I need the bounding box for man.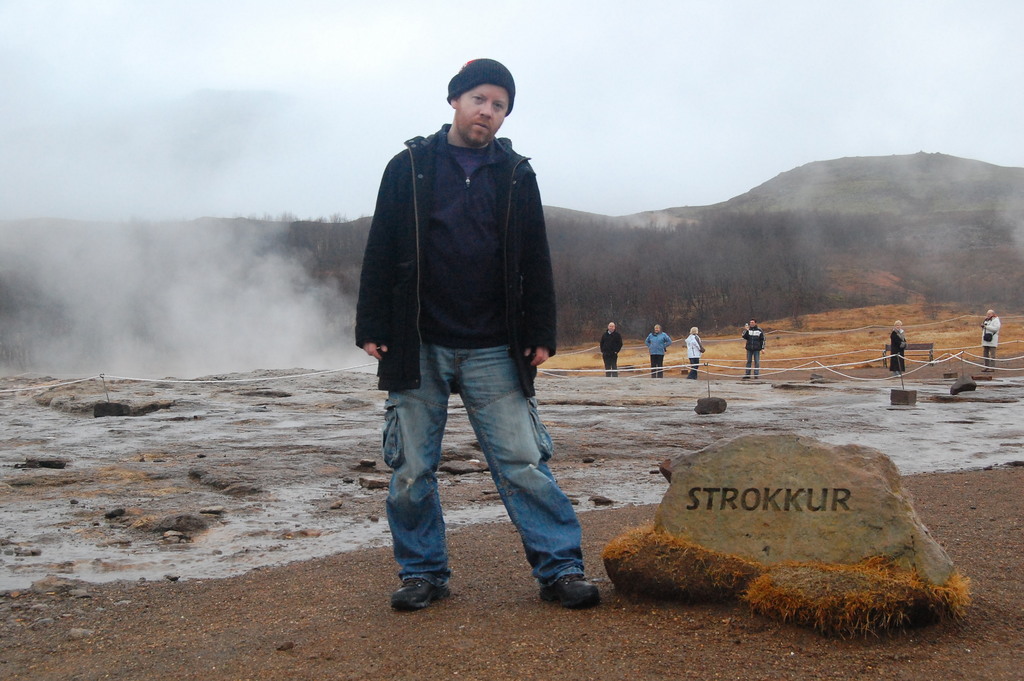
Here it is: 744, 319, 766, 382.
